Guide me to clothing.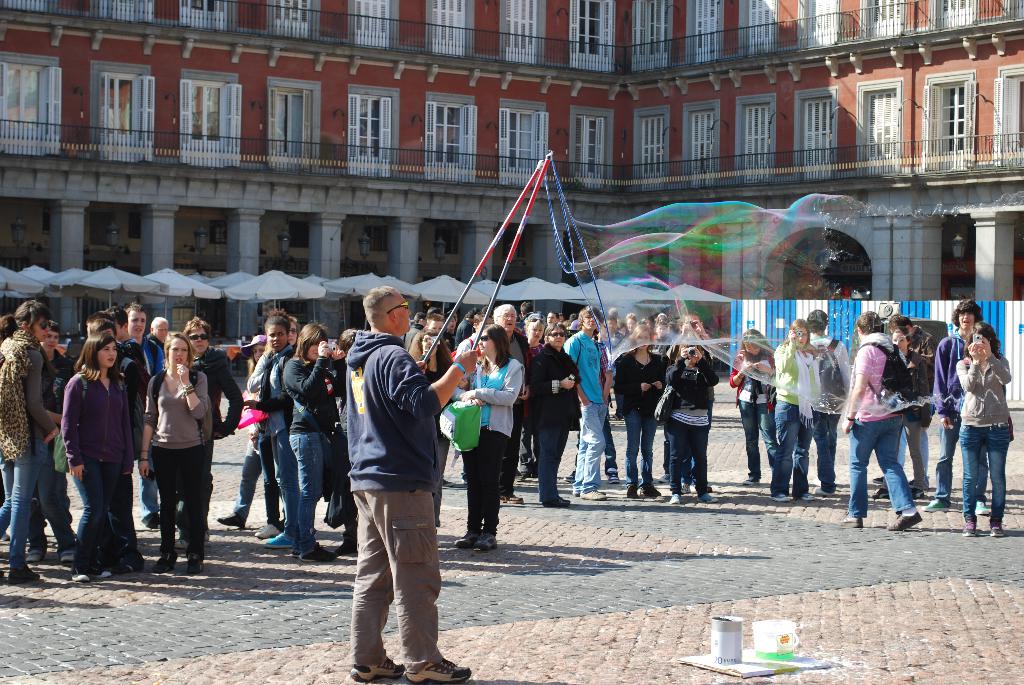
Guidance: <bbox>334, 285, 443, 655</bbox>.
